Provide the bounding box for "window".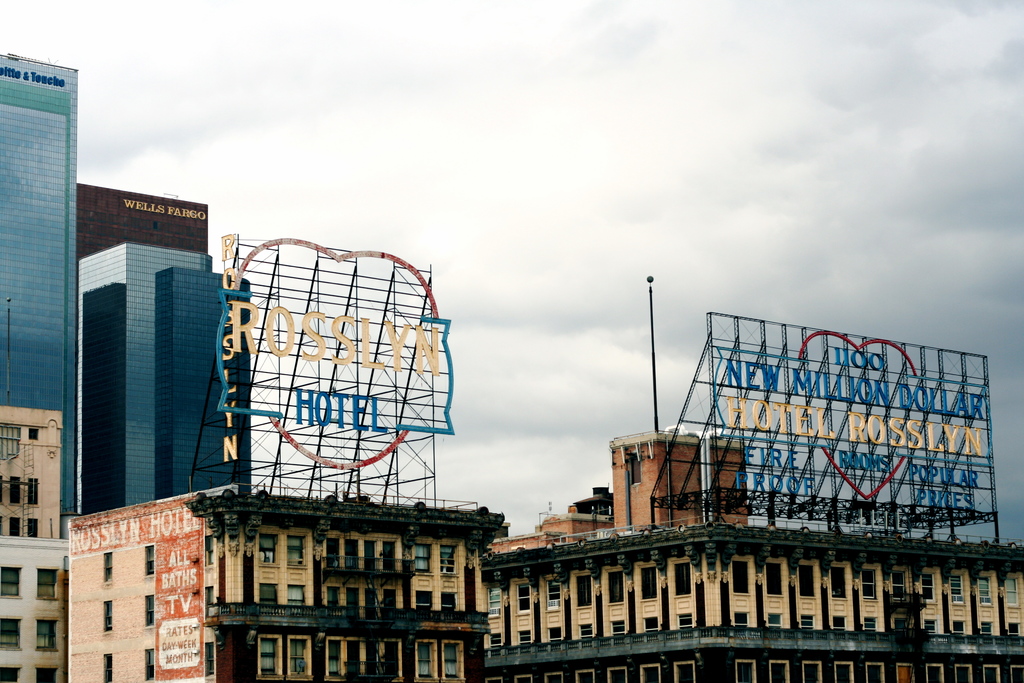
<bbox>39, 664, 59, 682</bbox>.
